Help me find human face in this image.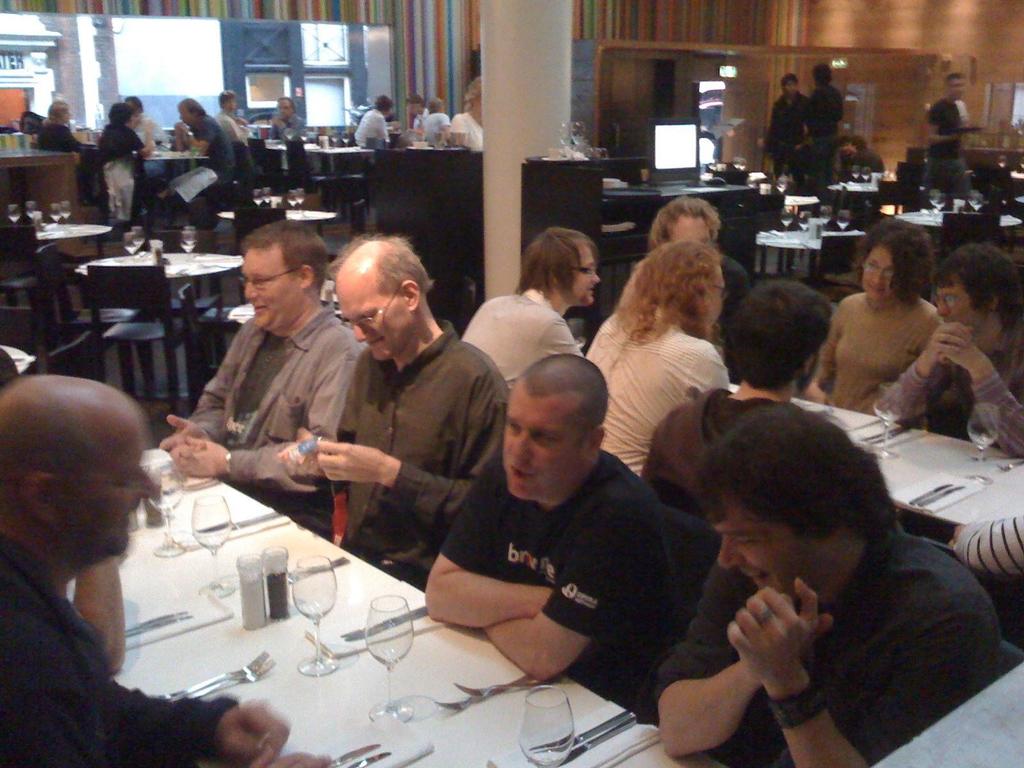
Found it: (left=244, top=246, right=300, bottom=331).
